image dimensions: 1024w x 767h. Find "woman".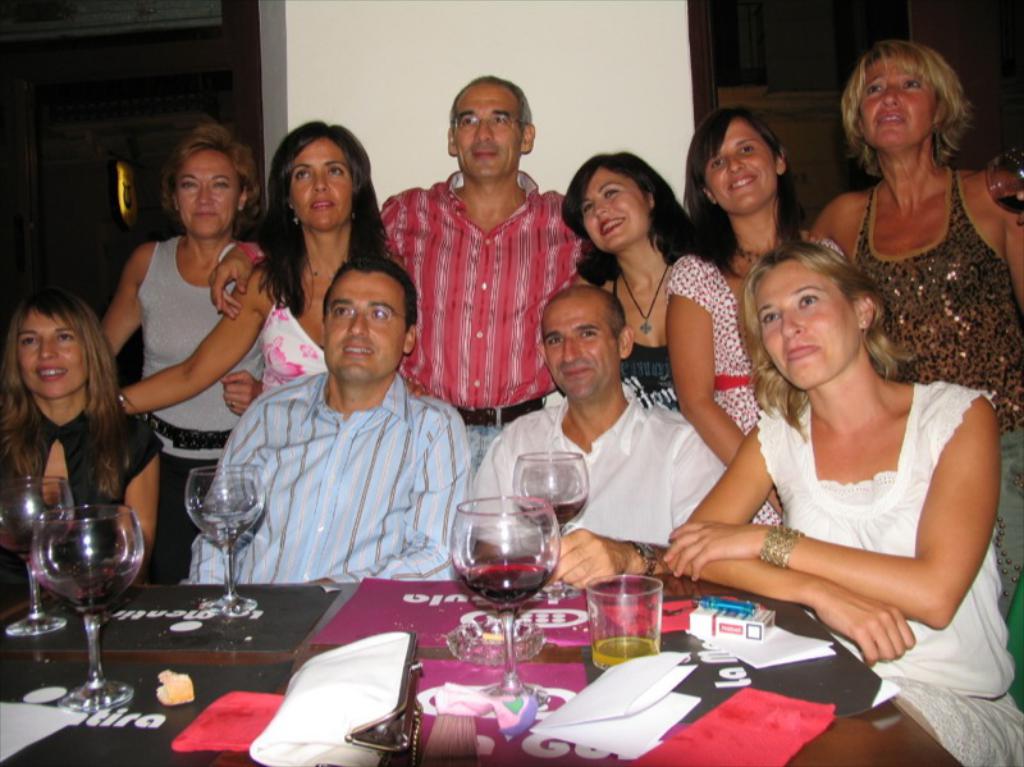
(x1=0, y1=292, x2=163, y2=601).
